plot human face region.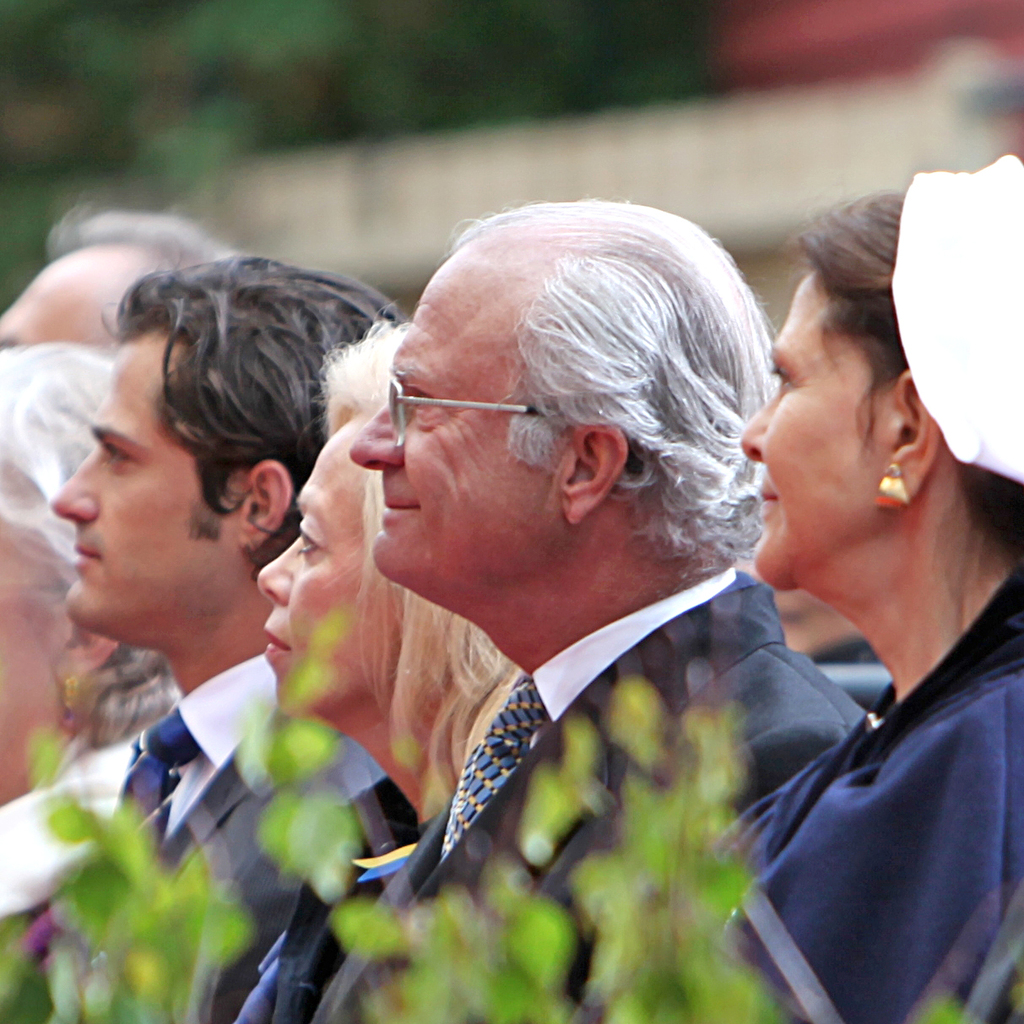
Plotted at left=46, top=341, right=247, bottom=633.
